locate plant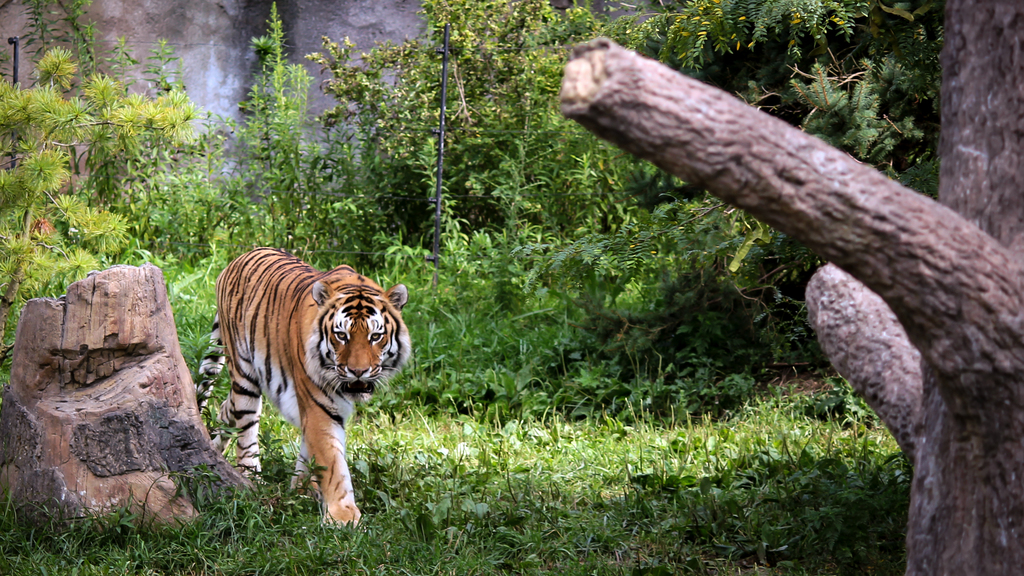
locate(0, 0, 200, 217)
